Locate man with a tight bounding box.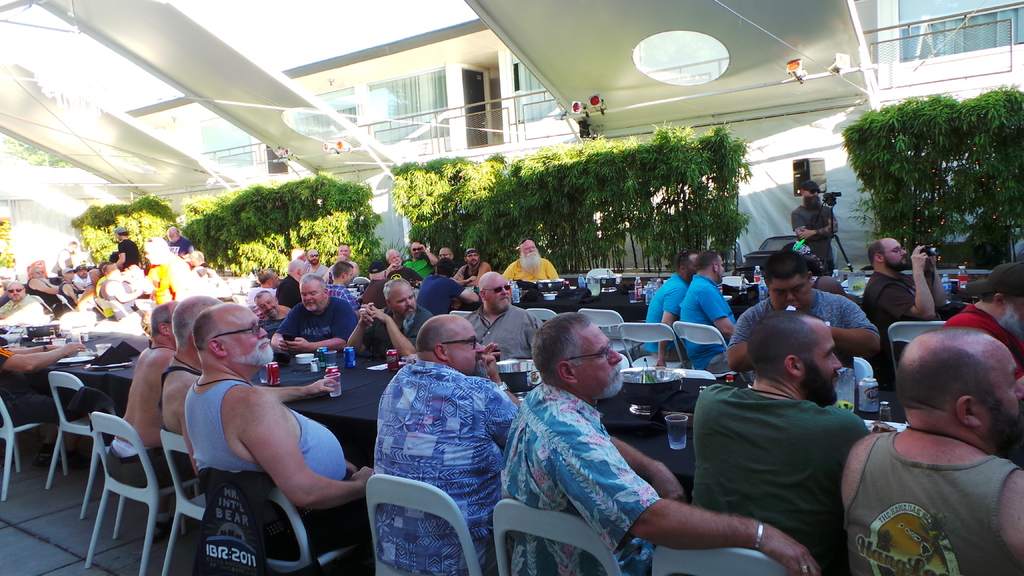
crop(343, 277, 428, 359).
